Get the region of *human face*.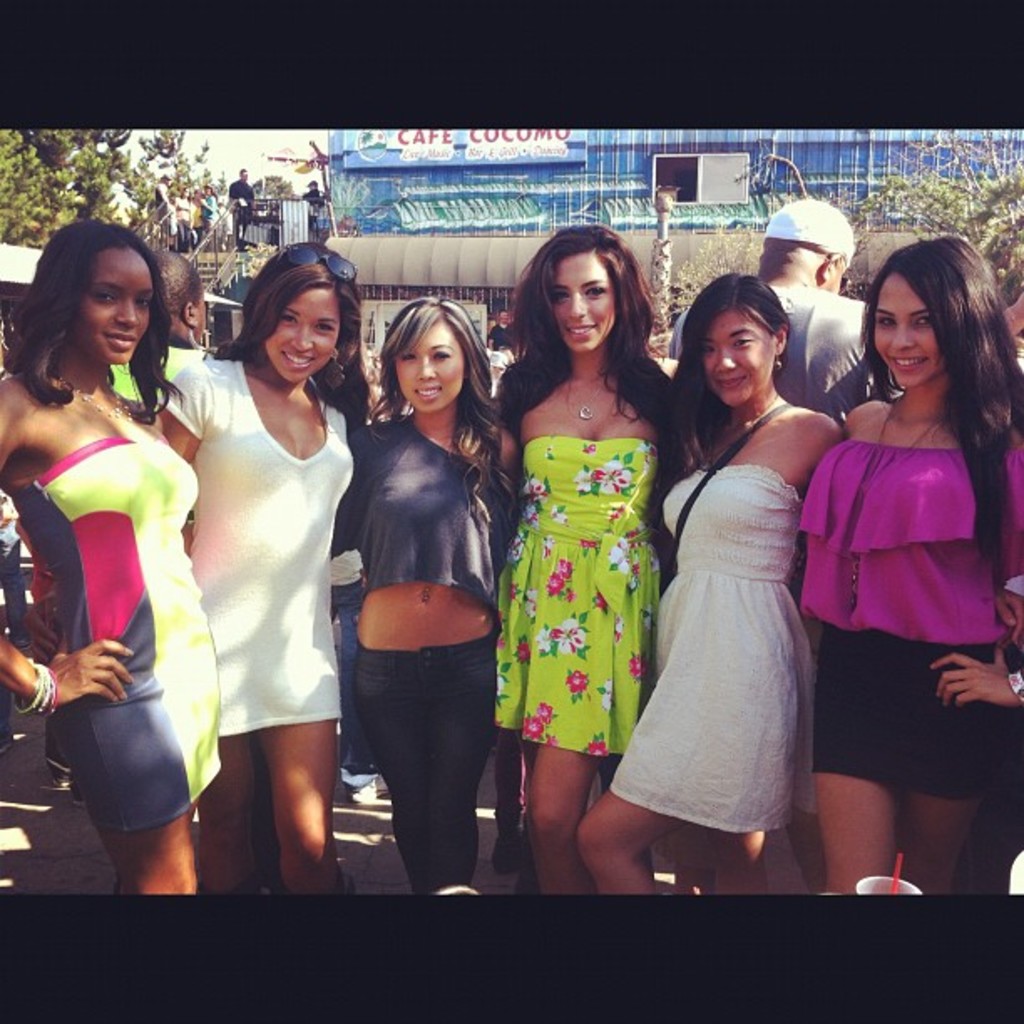
locate(870, 276, 940, 393).
